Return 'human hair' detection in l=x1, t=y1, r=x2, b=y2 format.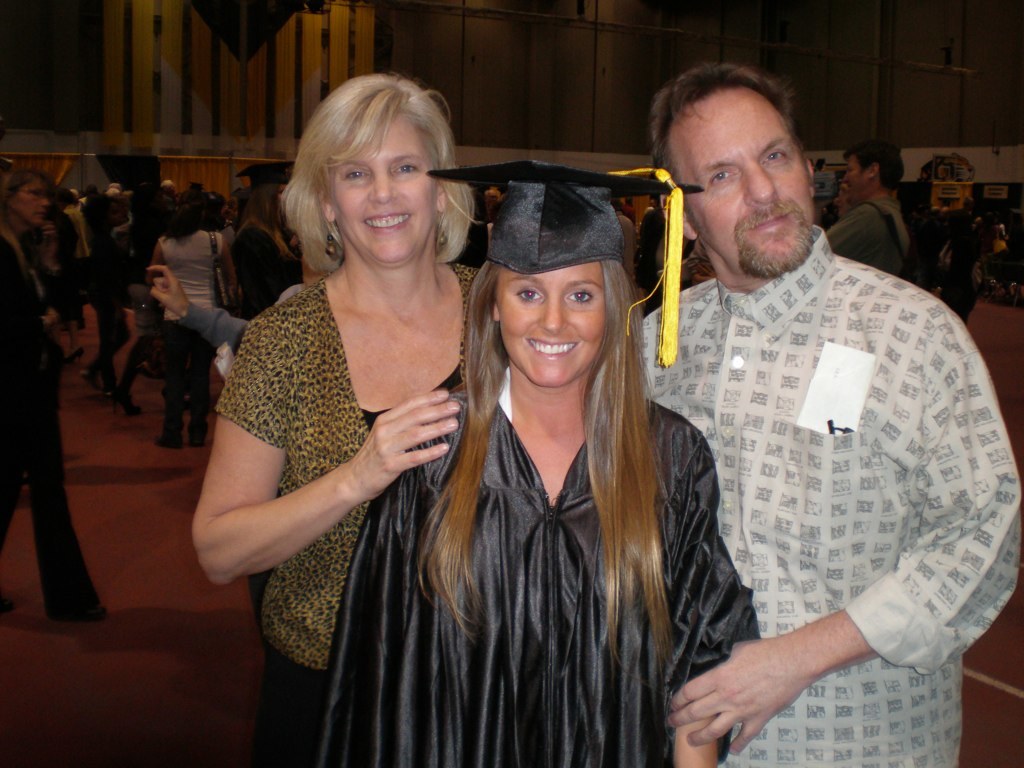
l=289, t=63, r=482, b=259.
